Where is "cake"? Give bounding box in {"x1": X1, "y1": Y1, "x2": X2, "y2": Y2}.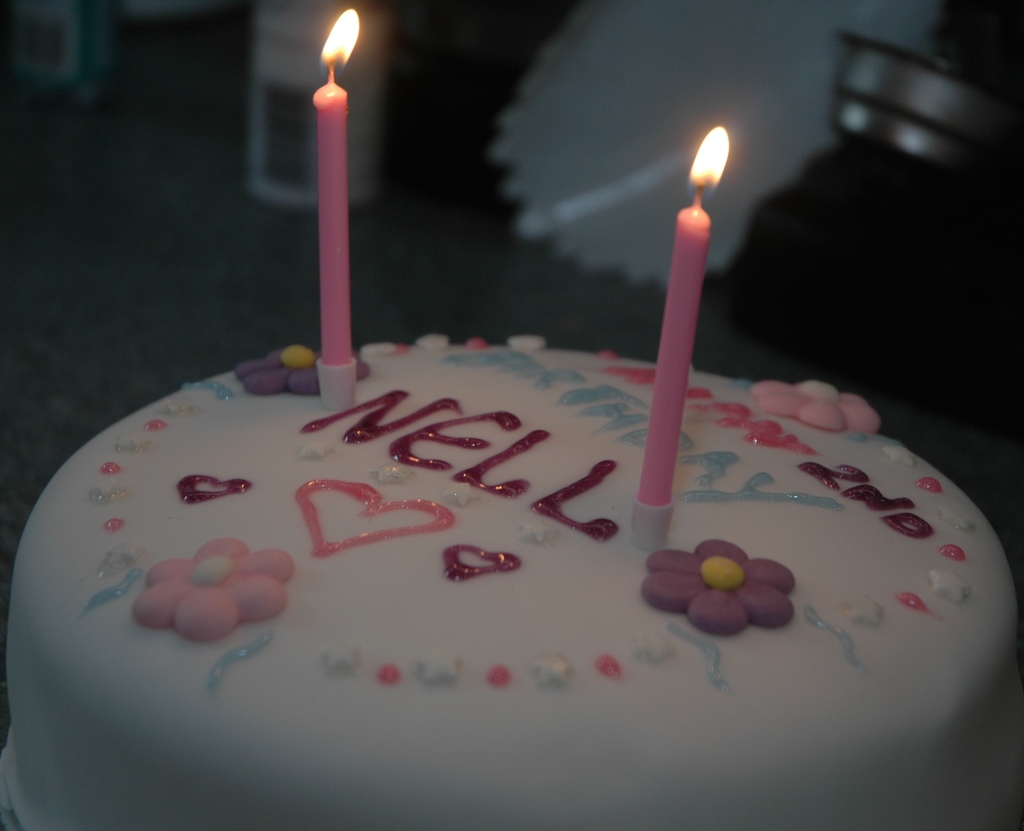
{"x1": 0, "y1": 331, "x2": 1023, "y2": 830}.
